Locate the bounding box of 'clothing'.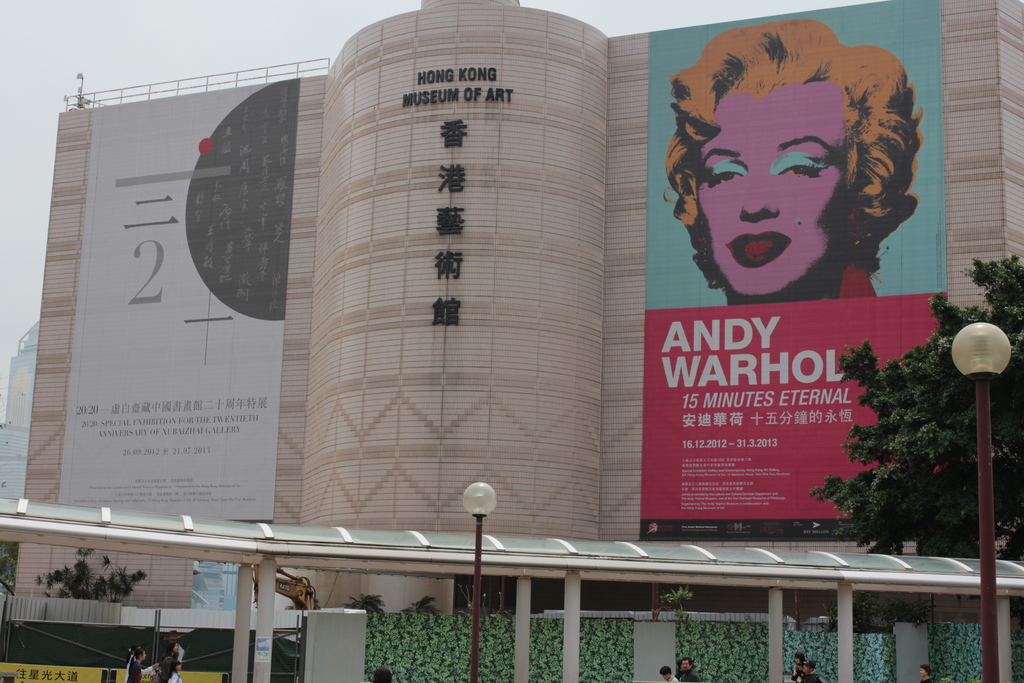
Bounding box: 126, 662, 143, 682.
